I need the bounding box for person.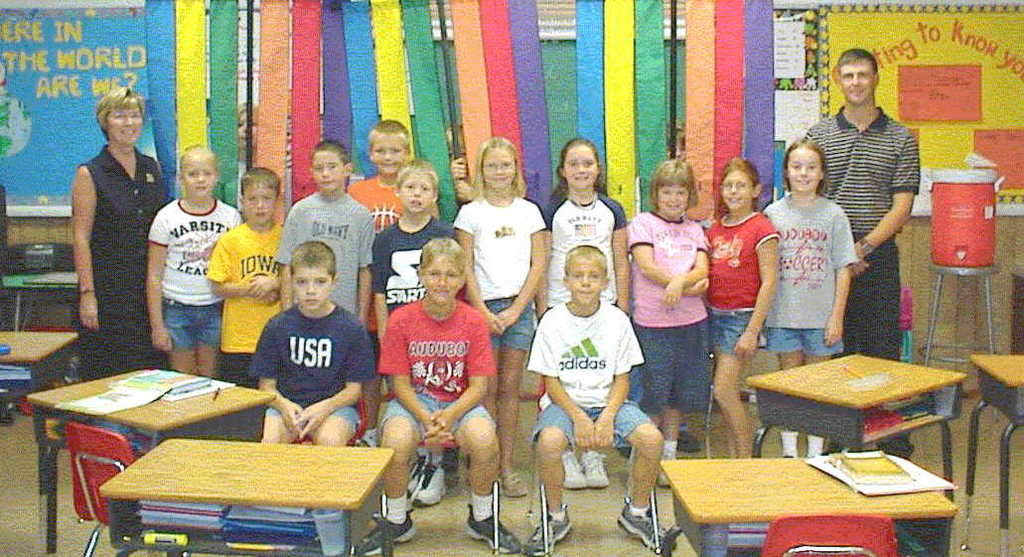
Here it is: left=195, top=159, right=287, bottom=389.
